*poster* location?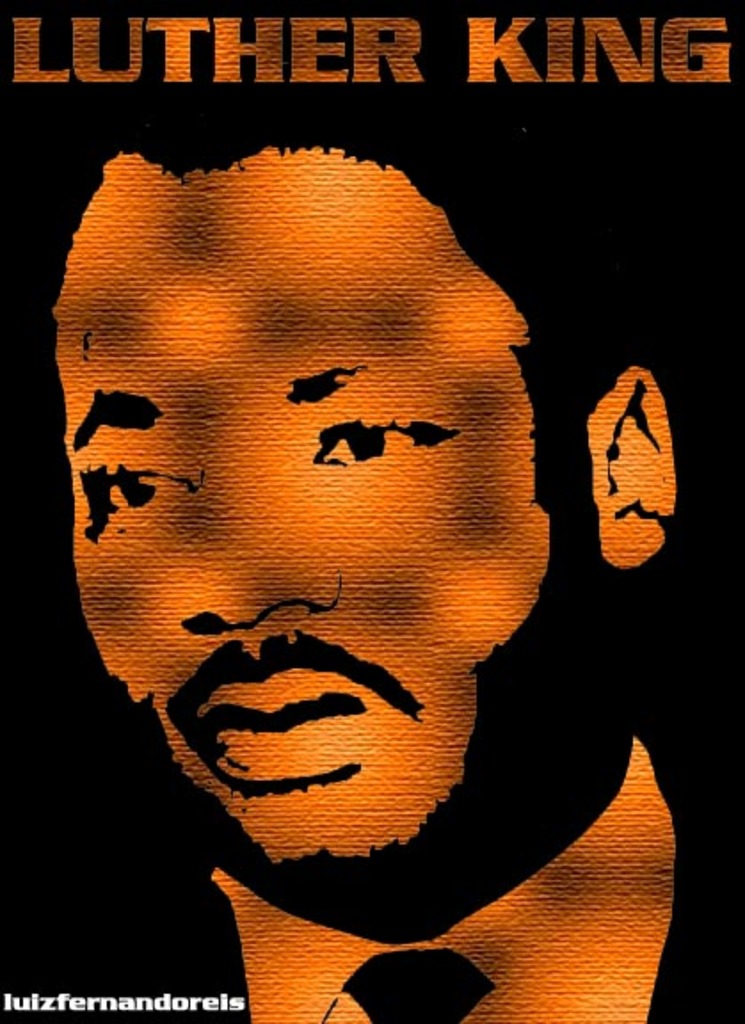
{"left": 0, "top": 0, "right": 743, "bottom": 1022}
